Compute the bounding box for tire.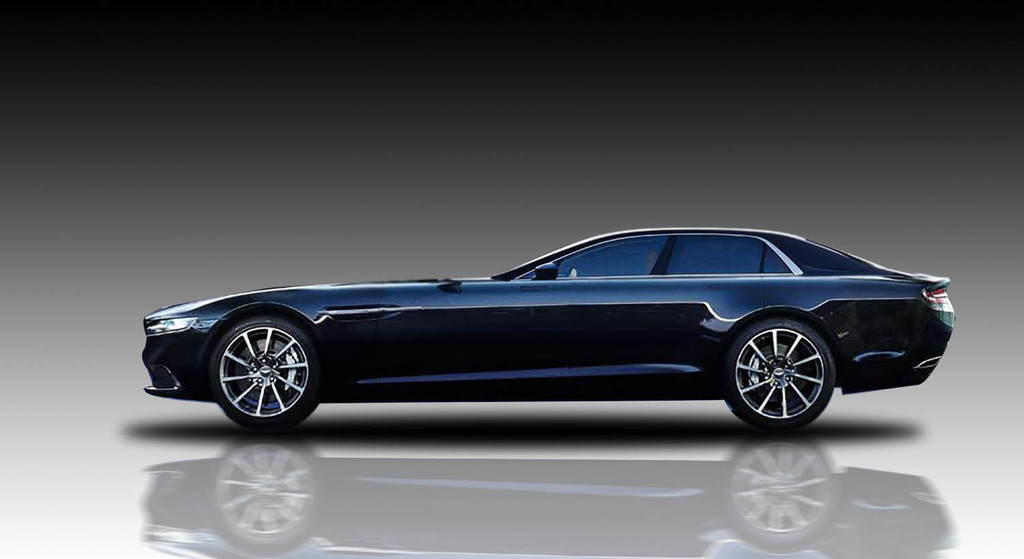
bbox=[725, 321, 836, 429].
